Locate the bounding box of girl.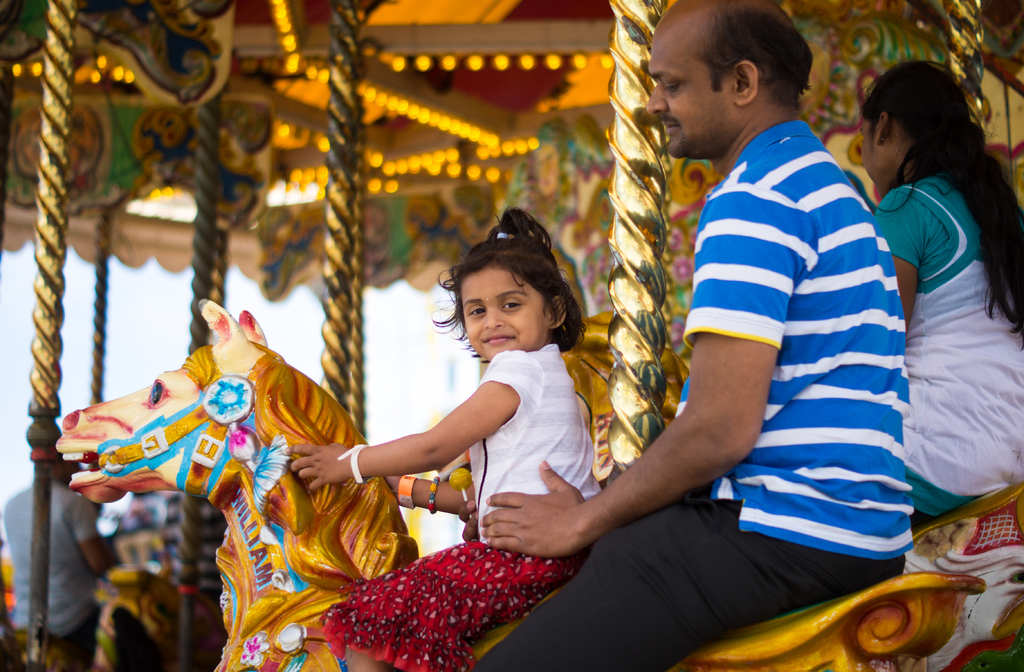
Bounding box: pyautogui.locateOnScreen(867, 61, 1023, 533).
